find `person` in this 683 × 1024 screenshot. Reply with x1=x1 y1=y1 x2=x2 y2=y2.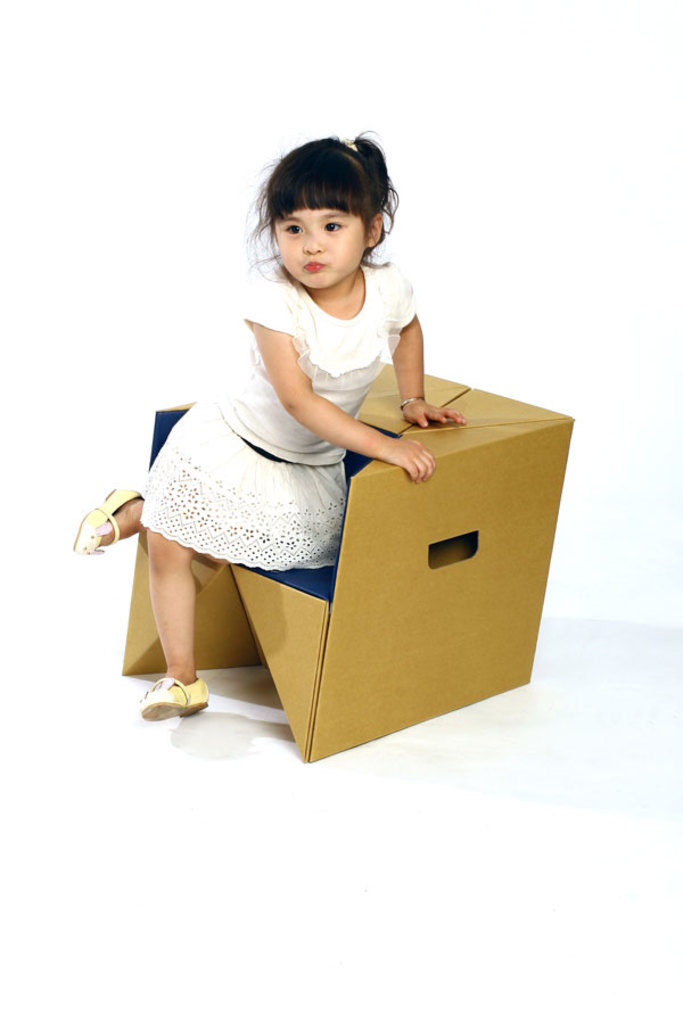
x1=67 y1=127 x2=464 y2=717.
